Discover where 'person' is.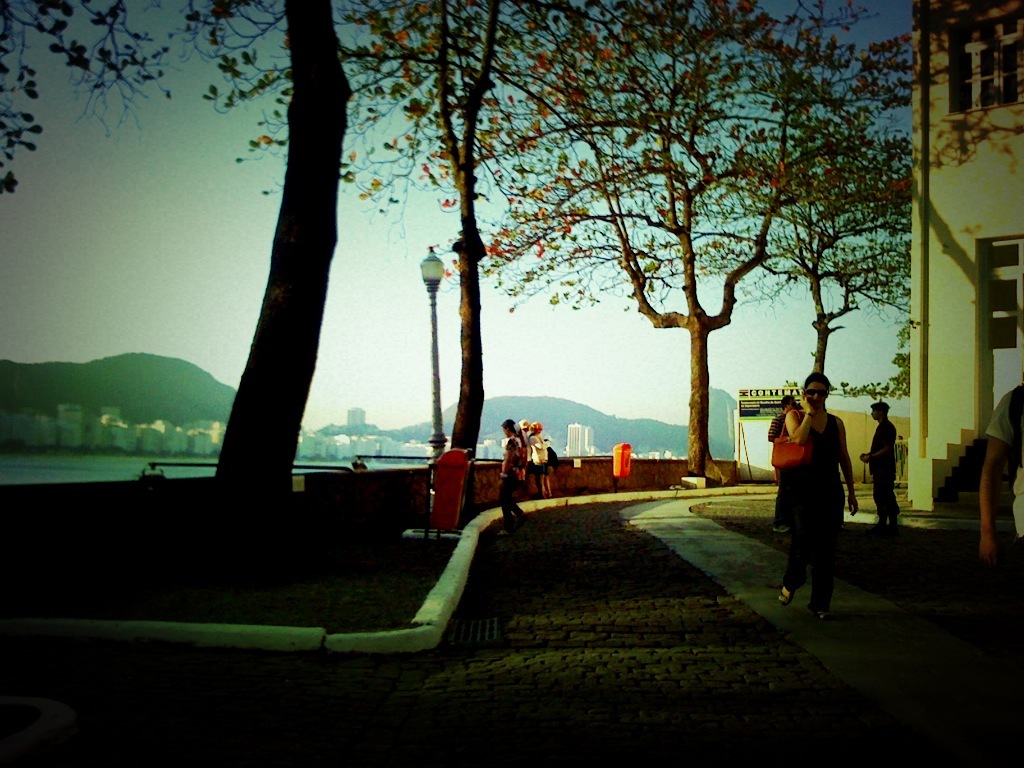
Discovered at x1=976 y1=384 x2=1023 y2=589.
